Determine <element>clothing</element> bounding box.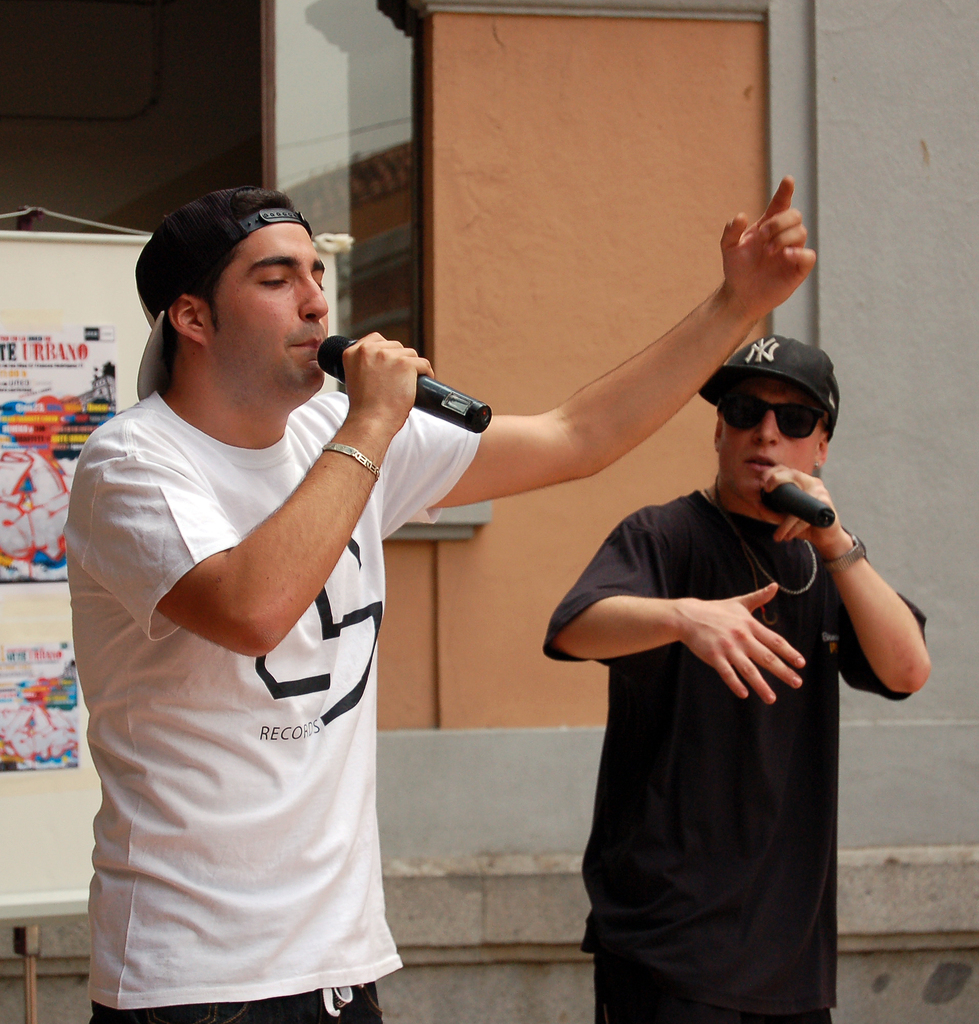
Determined: [left=63, top=388, right=480, bottom=1023].
